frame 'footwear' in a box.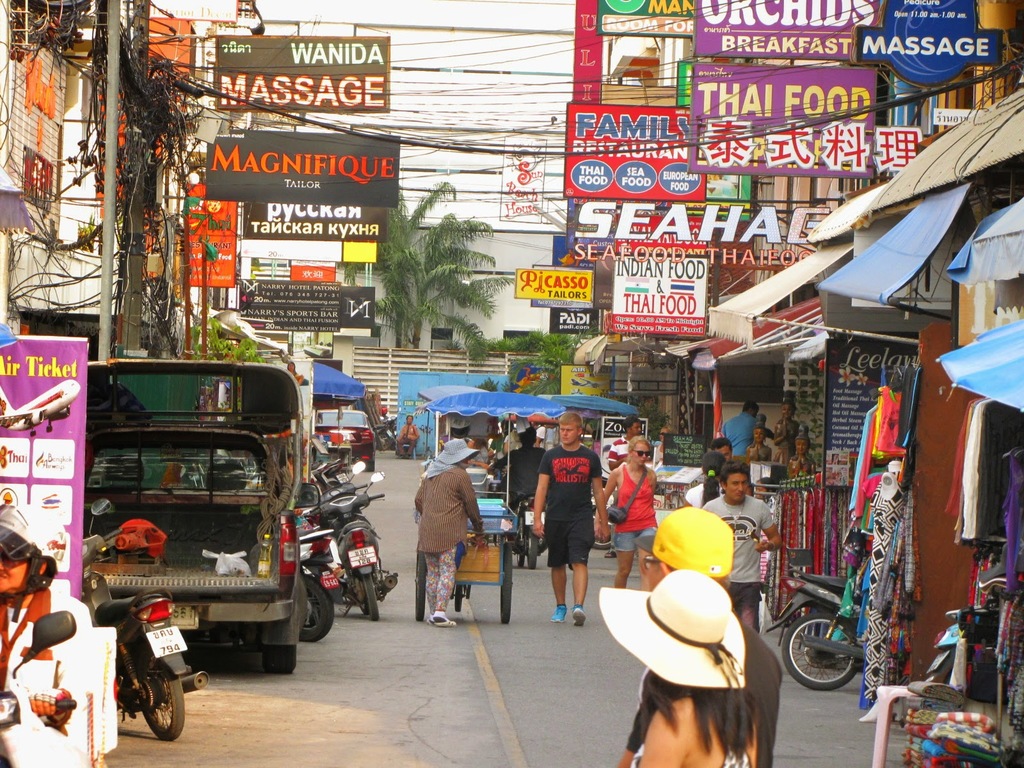
BBox(407, 454, 410, 458).
